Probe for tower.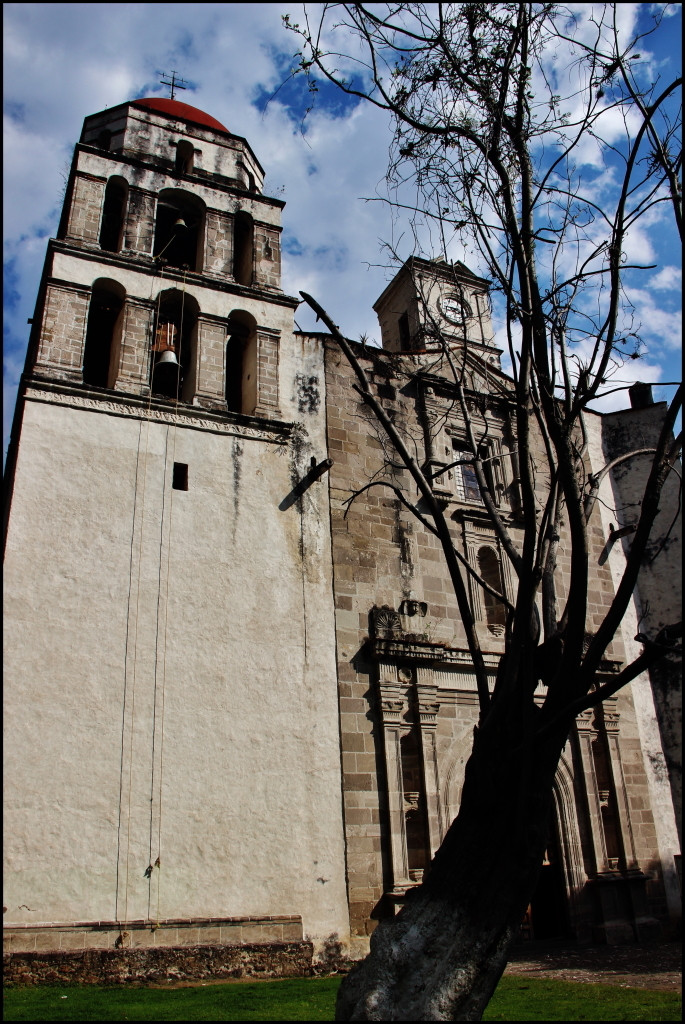
Probe result: (left=4, top=66, right=362, bottom=994).
